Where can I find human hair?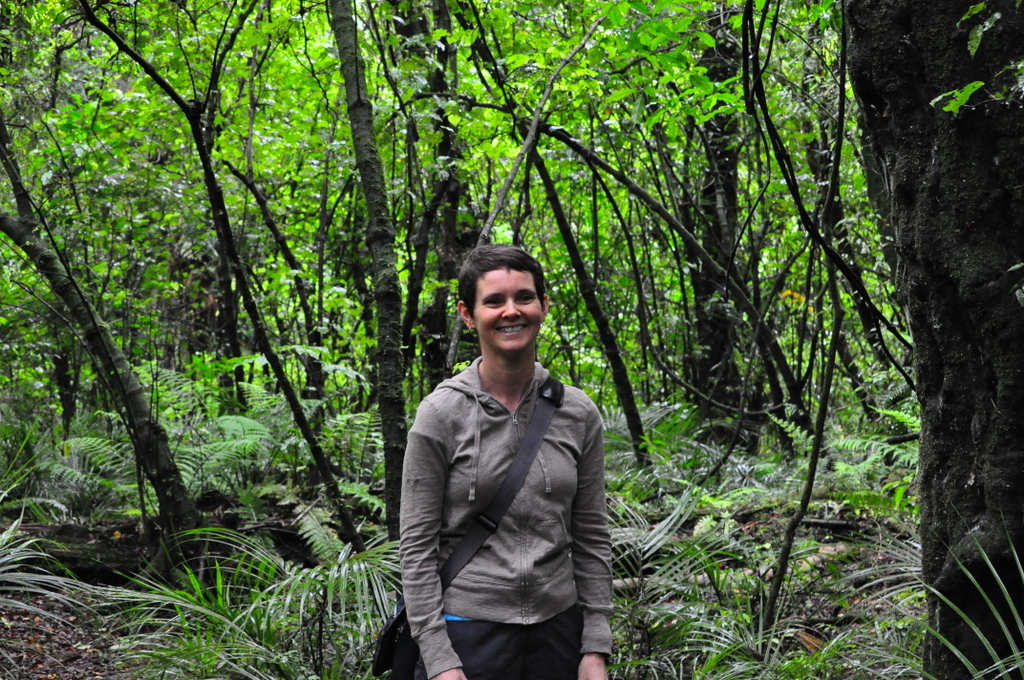
You can find it at [460, 247, 551, 341].
